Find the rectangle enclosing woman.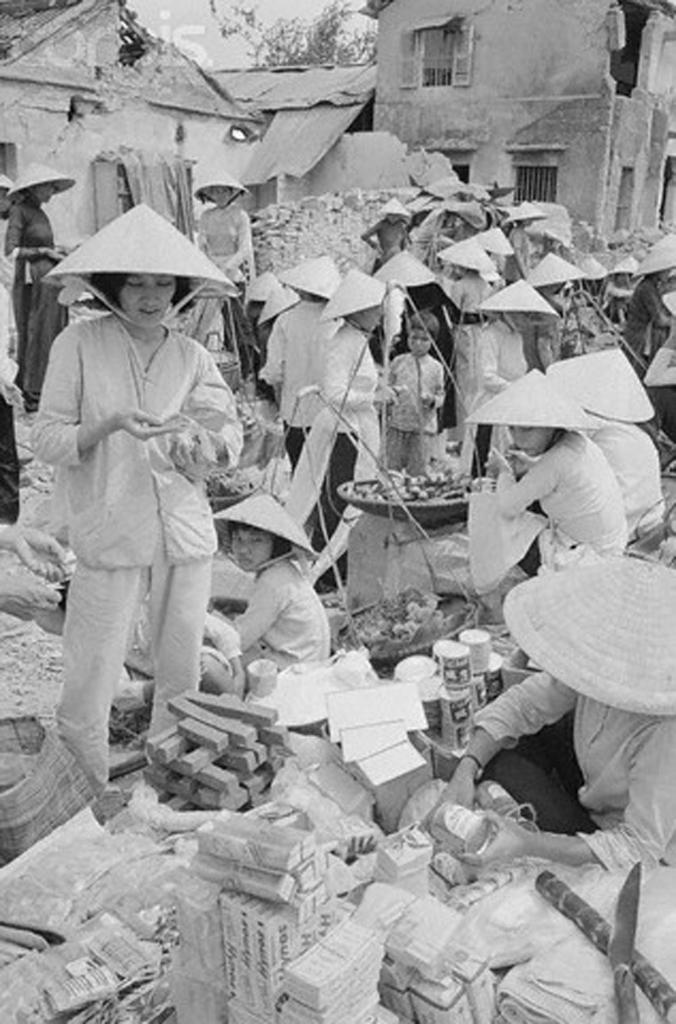
440/559/675/857.
